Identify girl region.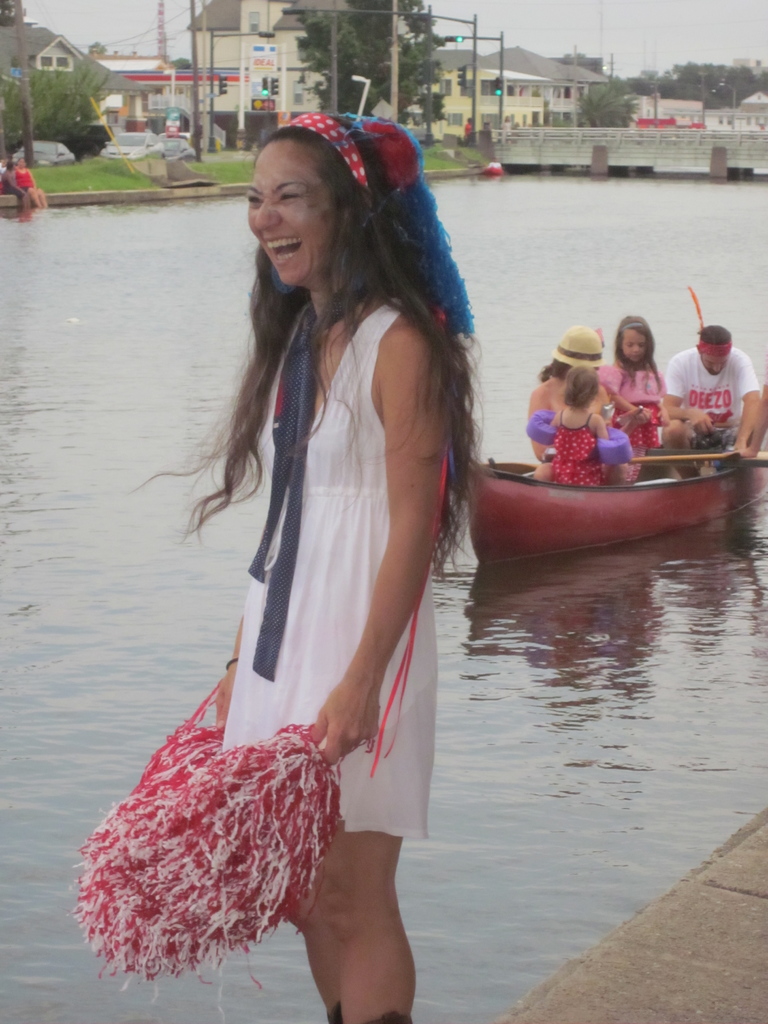
Region: [545,362,616,488].
